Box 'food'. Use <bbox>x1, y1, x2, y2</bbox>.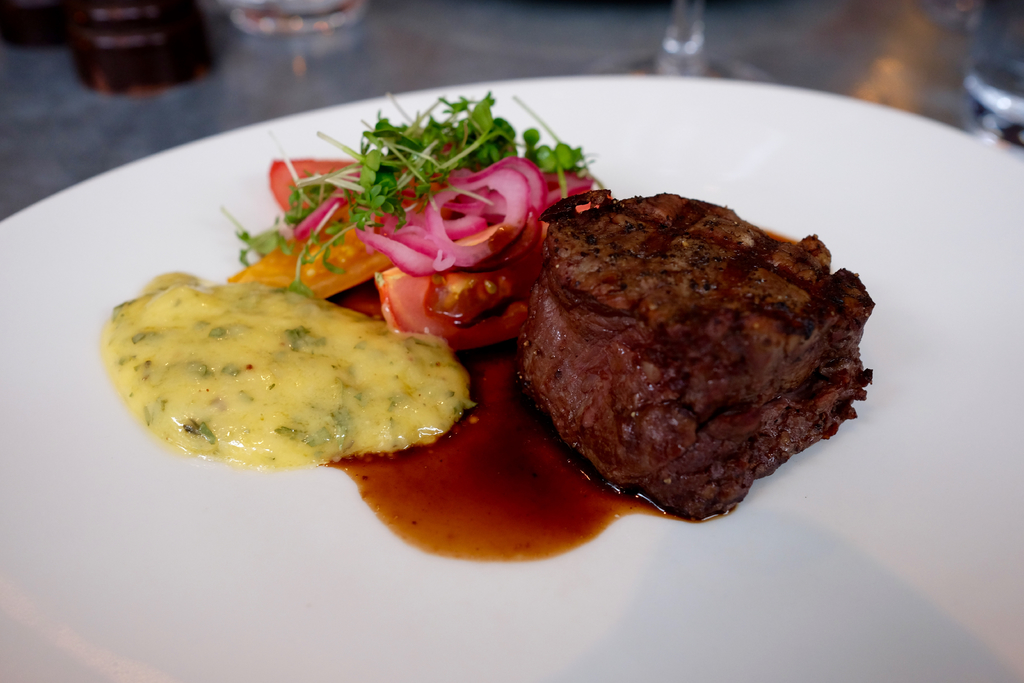
<bbox>100, 267, 469, 472</bbox>.
